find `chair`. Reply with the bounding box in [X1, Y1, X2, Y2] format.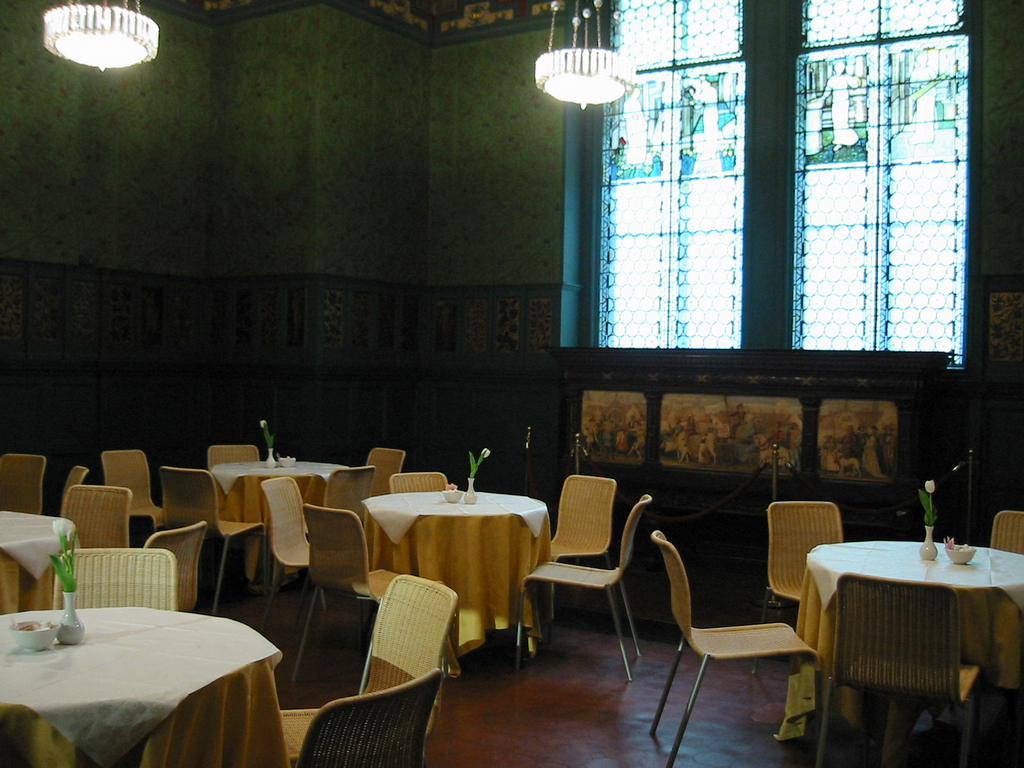
[542, 470, 618, 622].
